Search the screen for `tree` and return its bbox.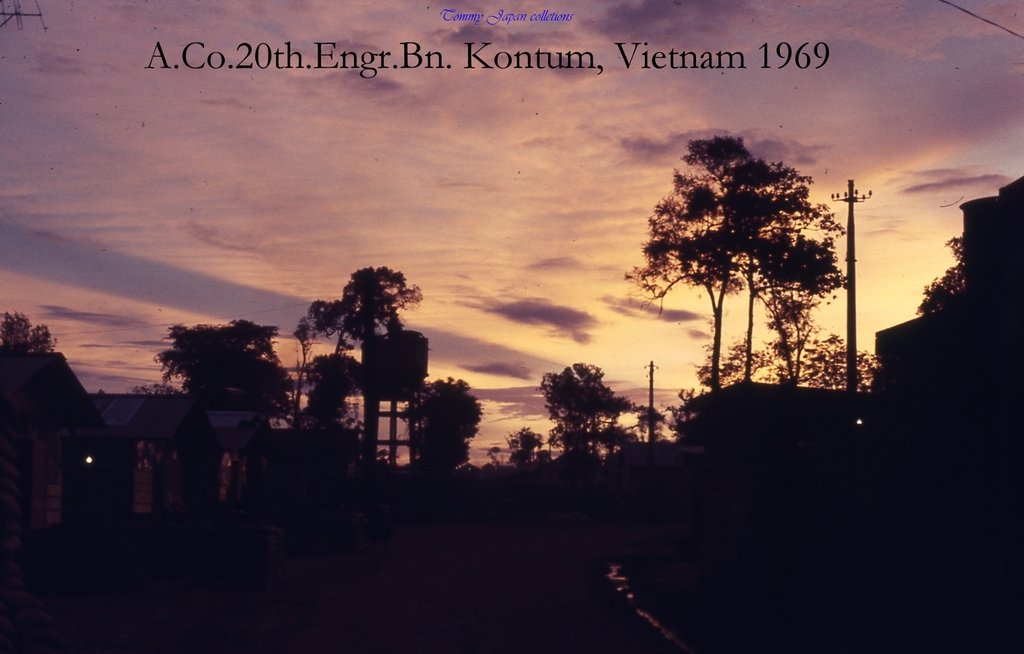
Found: (left=304, top=352, right=358, bottom=422).
